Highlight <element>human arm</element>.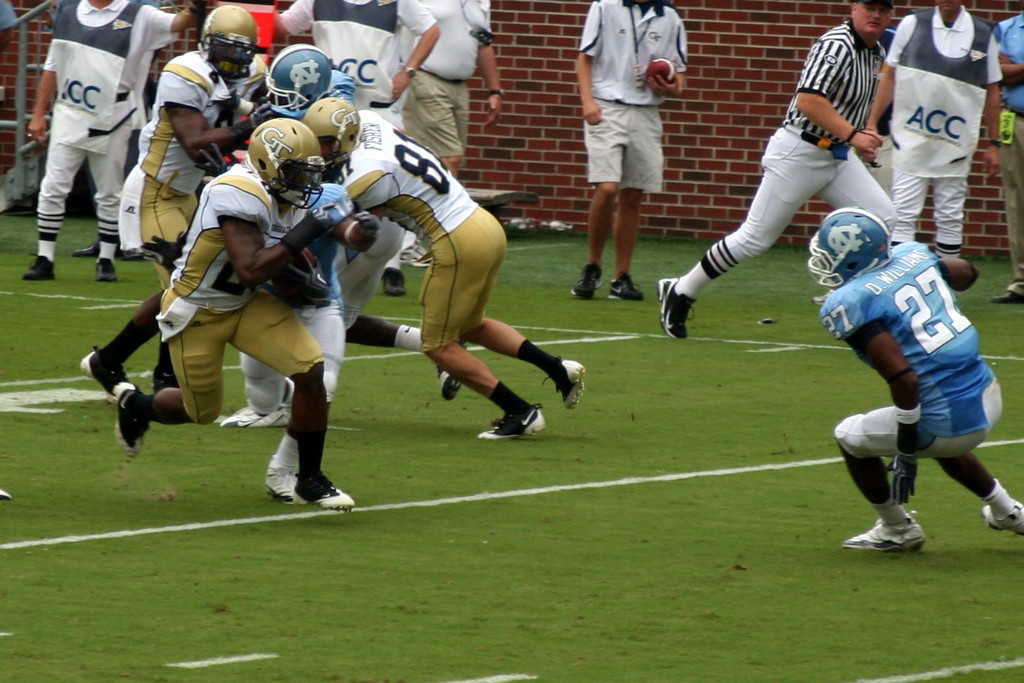
Highlighted region: 651, 21, 691, 97.
